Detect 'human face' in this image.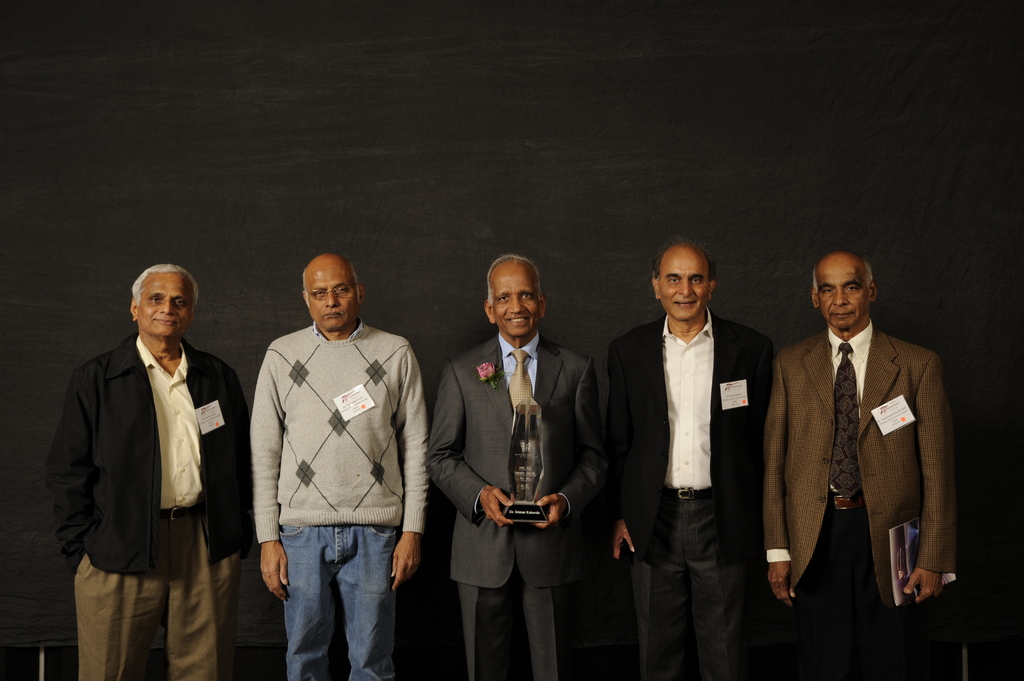
Detection: left=492, top=259, right=540, bottom=337.
